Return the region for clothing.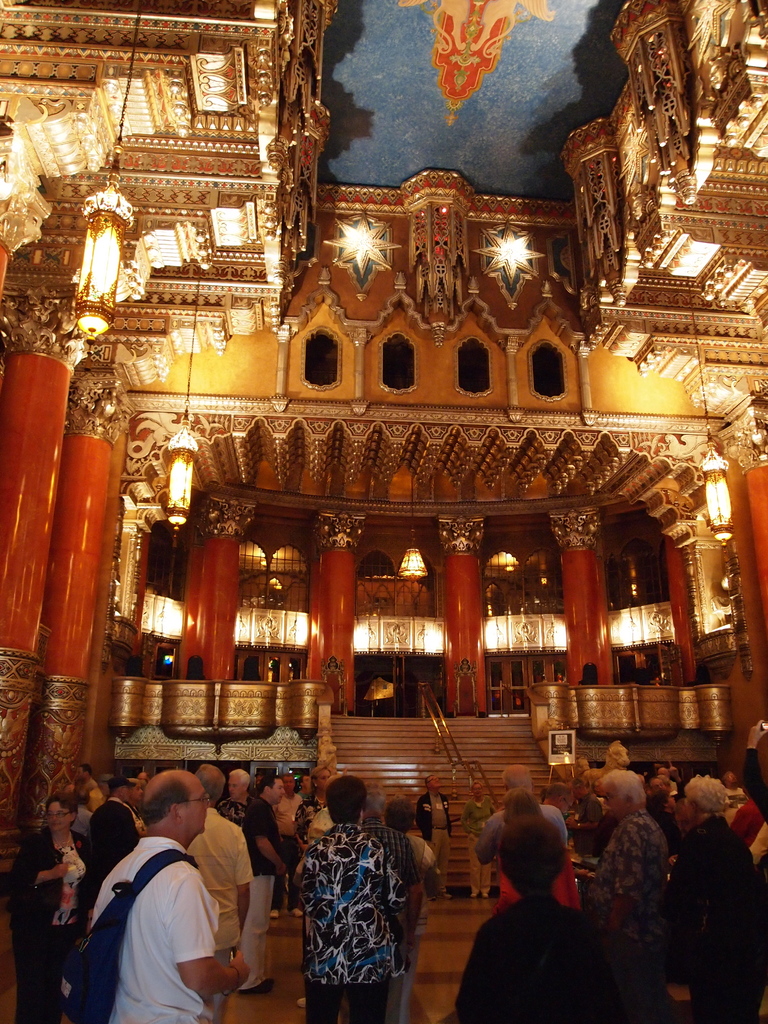
locate(184, 805, 252, 1023).
